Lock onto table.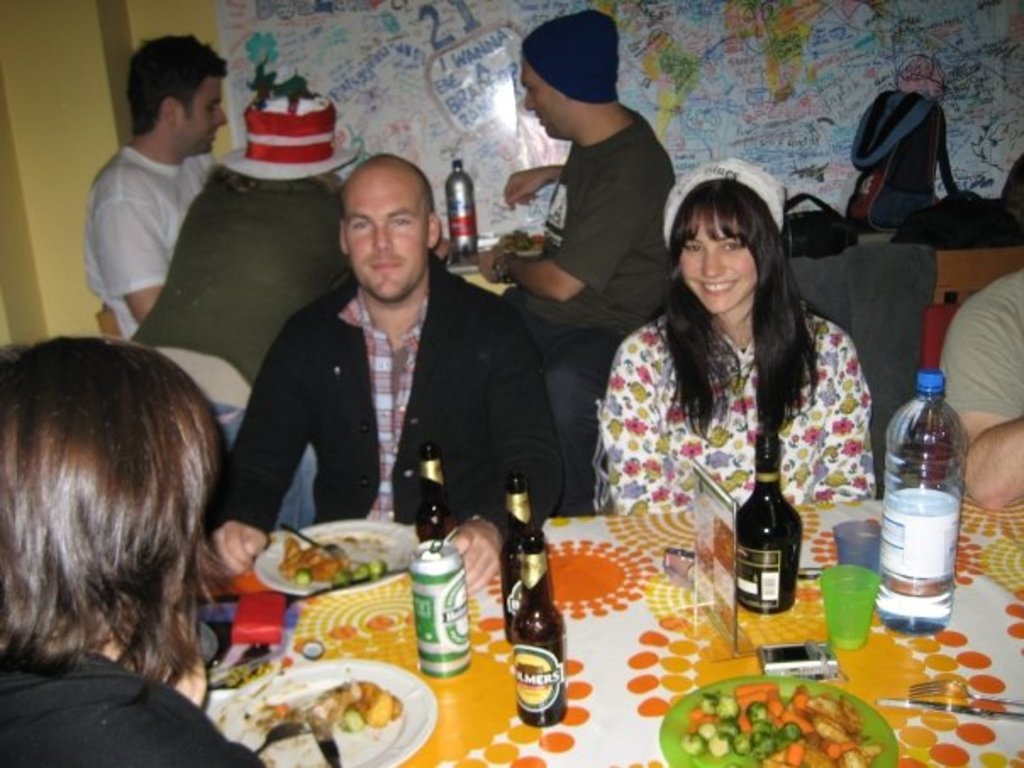
Locked: (left=348, top=490, right=1023, bottom=766).
